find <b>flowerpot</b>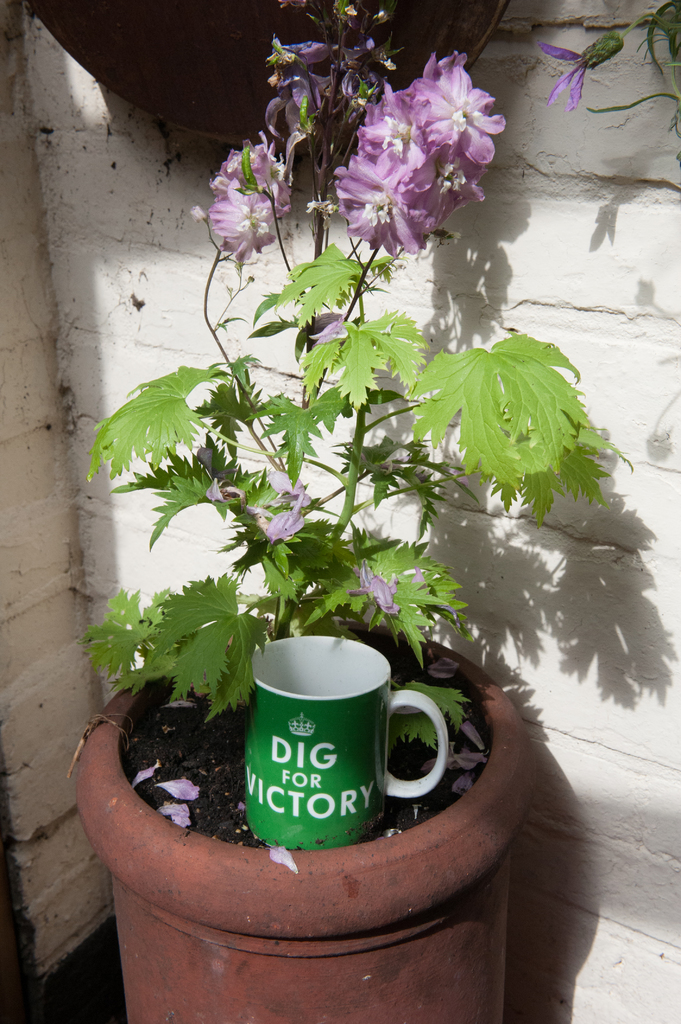
box(77, 624, 536, 1023)
